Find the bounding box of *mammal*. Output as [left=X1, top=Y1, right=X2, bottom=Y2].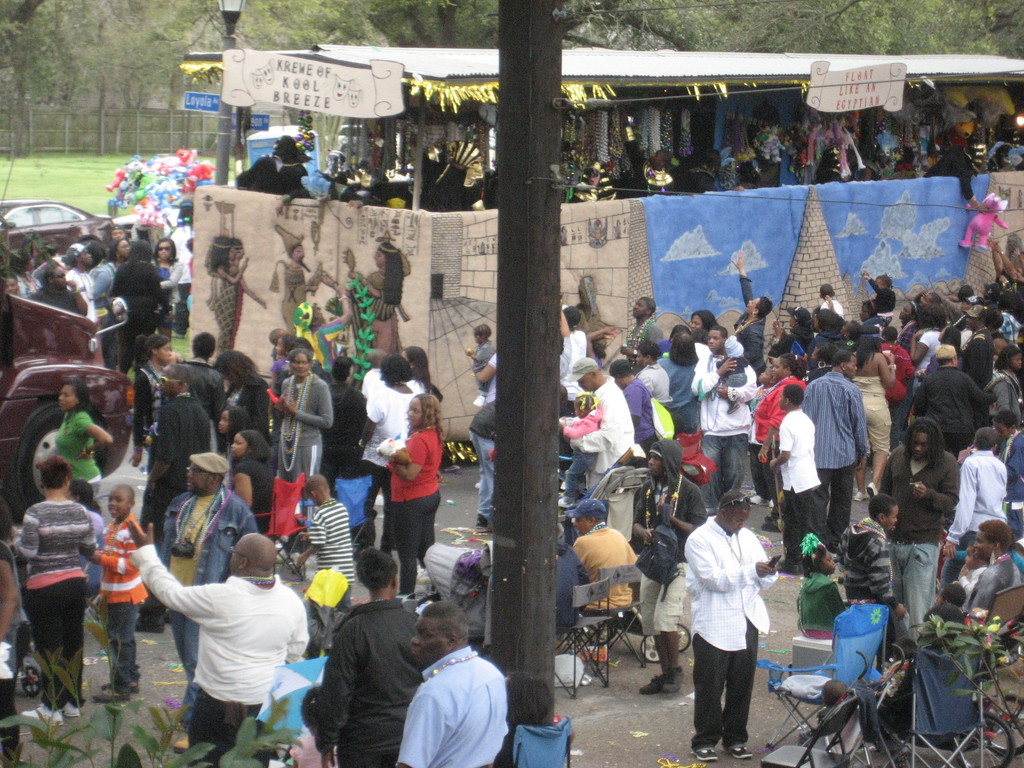
[left=557, top=393, right=602, bottom=509].
